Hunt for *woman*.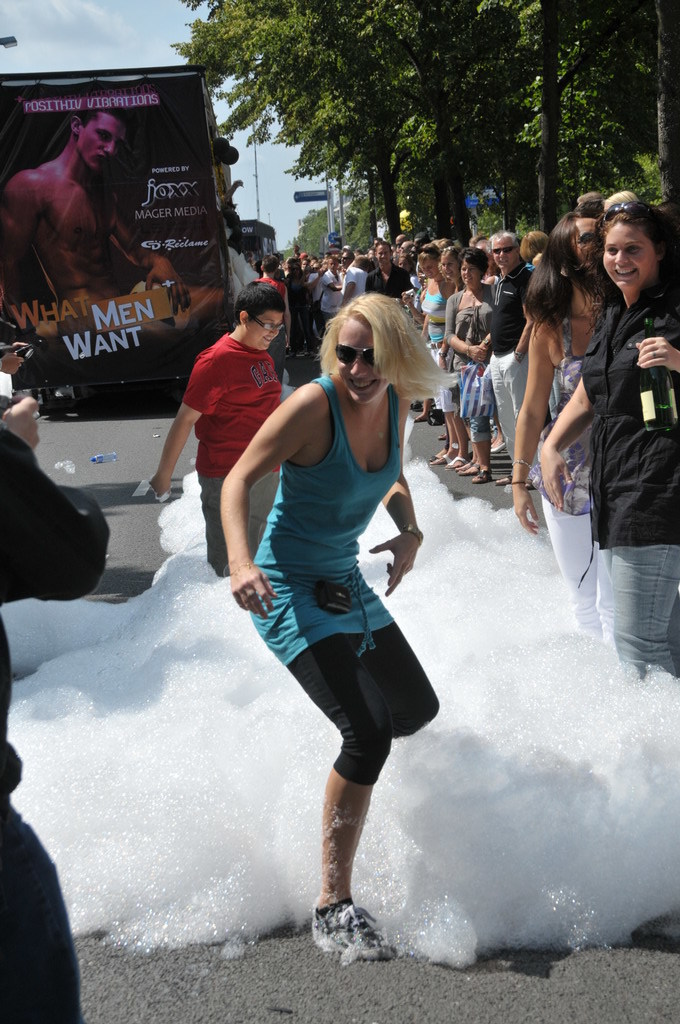
Hunted down at {"x1": 213, "y1": 289, "x2": 444, "y2": 968}.
